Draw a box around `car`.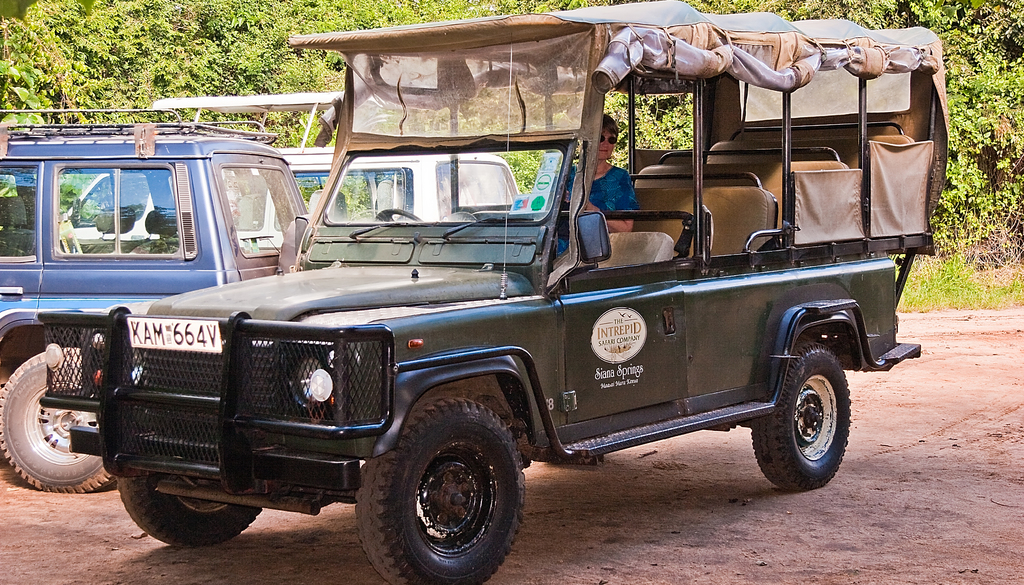
[34,2,951,584].
